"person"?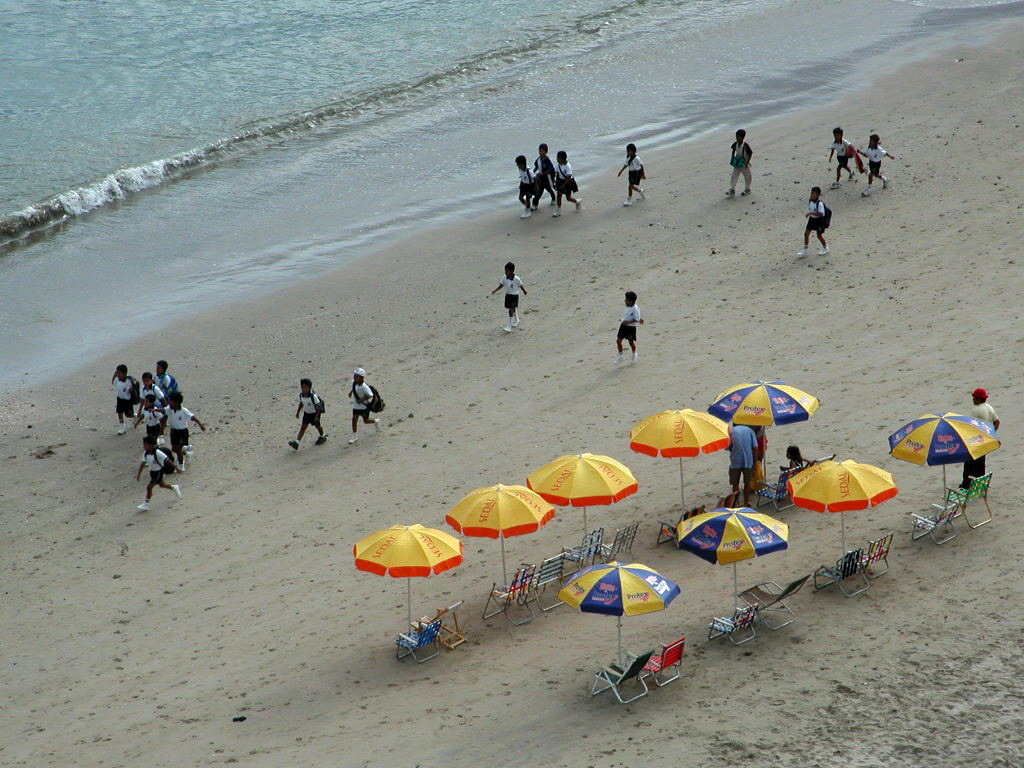
(797, 188, 829, 256)
